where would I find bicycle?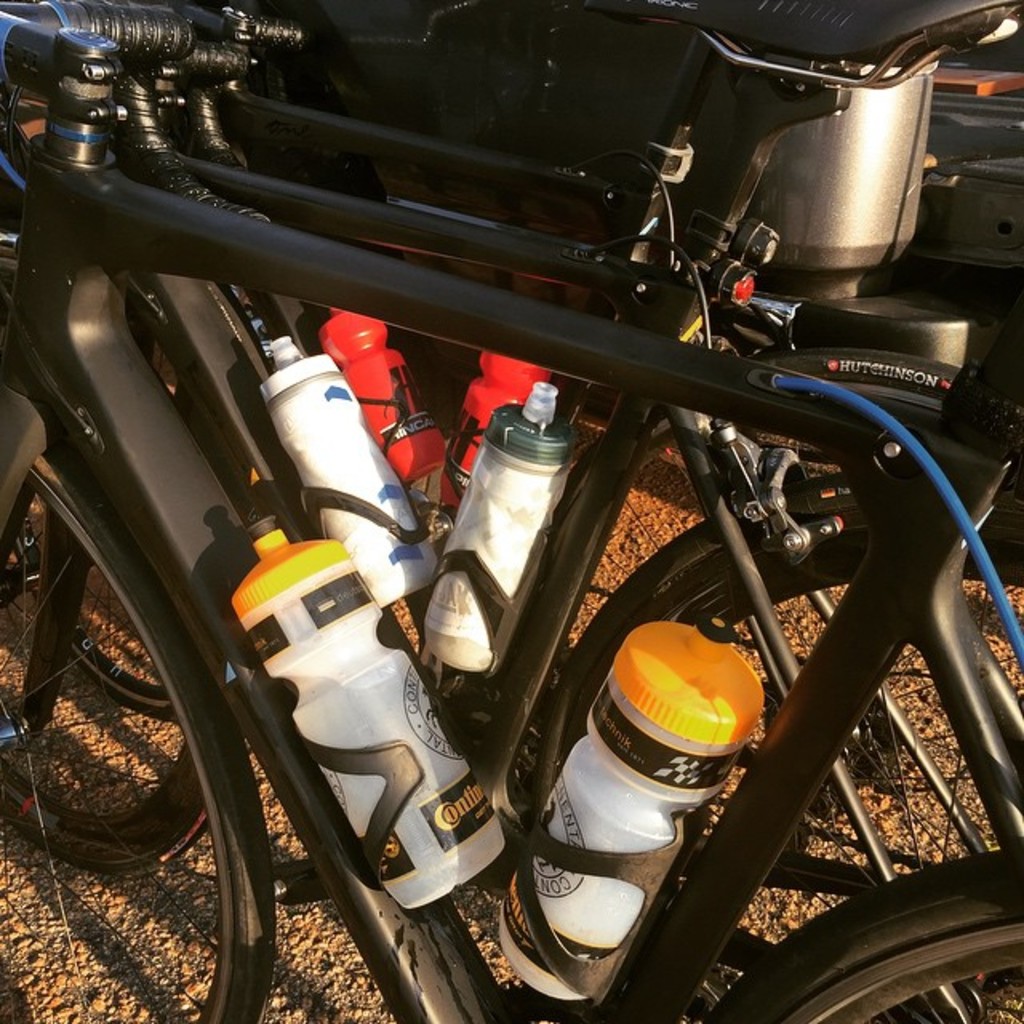
At bbox(0, 0, 1022, 1021).
